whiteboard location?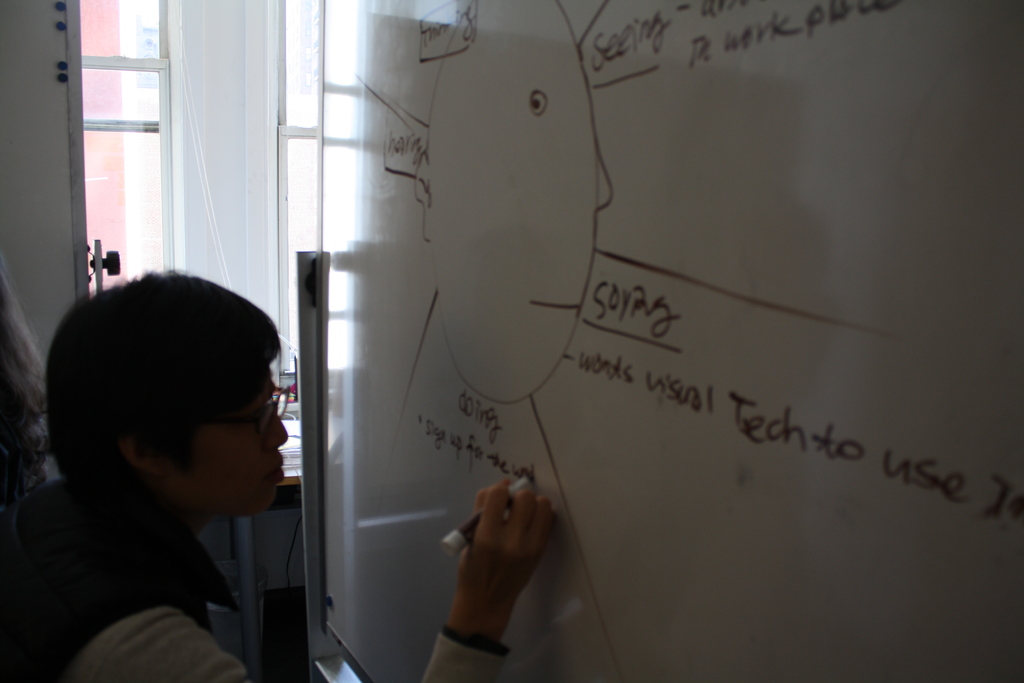
<box>312,0,1023,682</box>
